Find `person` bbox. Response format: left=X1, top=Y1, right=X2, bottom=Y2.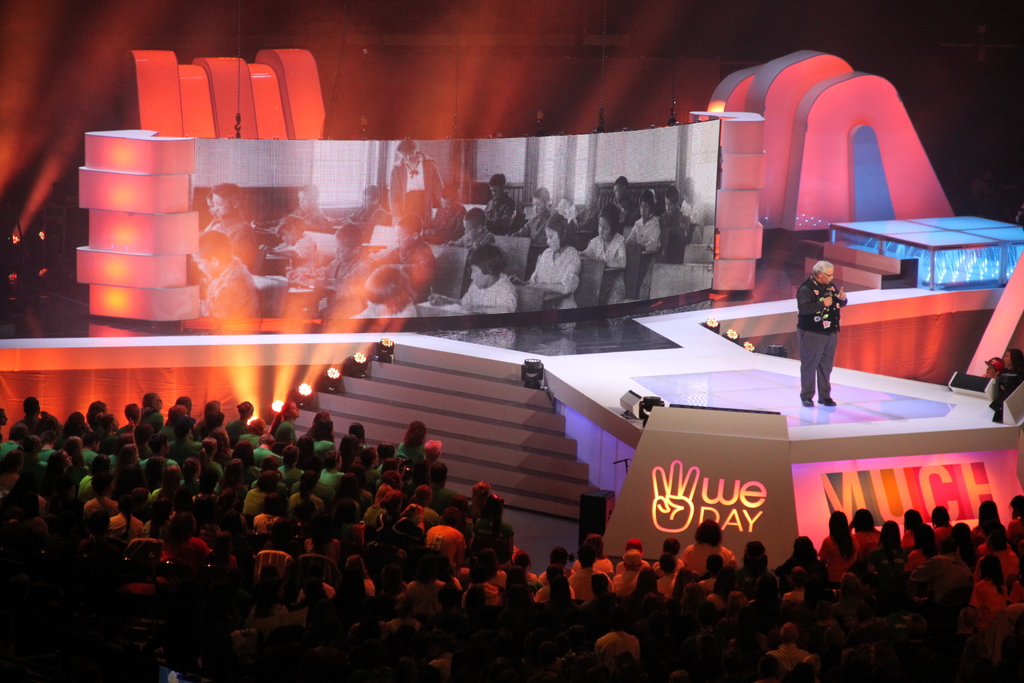
left=361, top=447, right=381, bottom=481.
